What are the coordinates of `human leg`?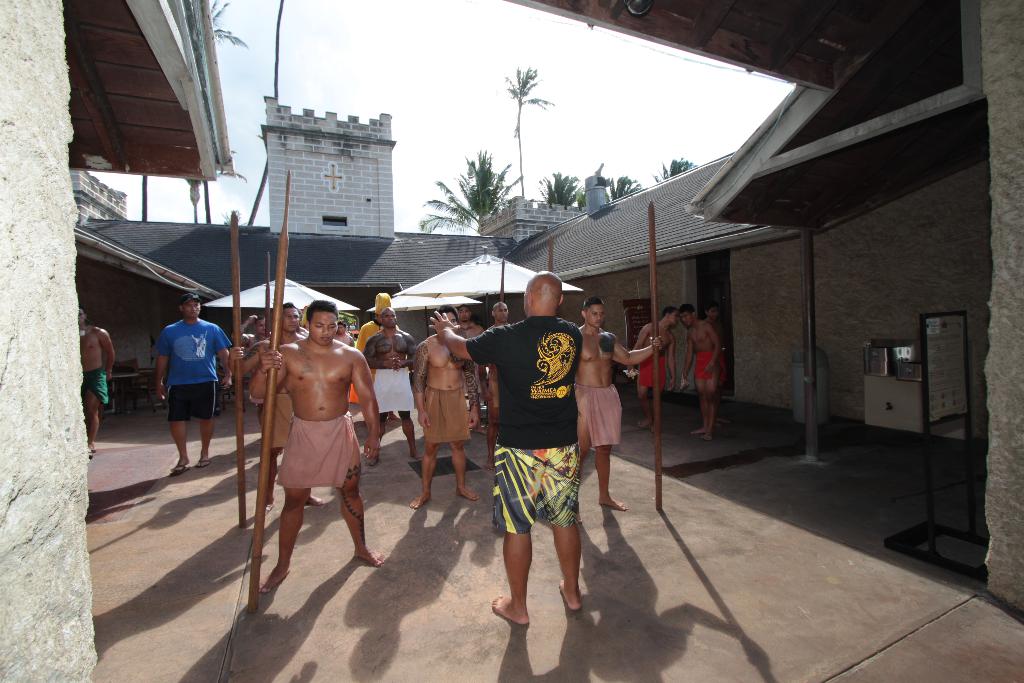
BBox(408, 393, 438, 509).
